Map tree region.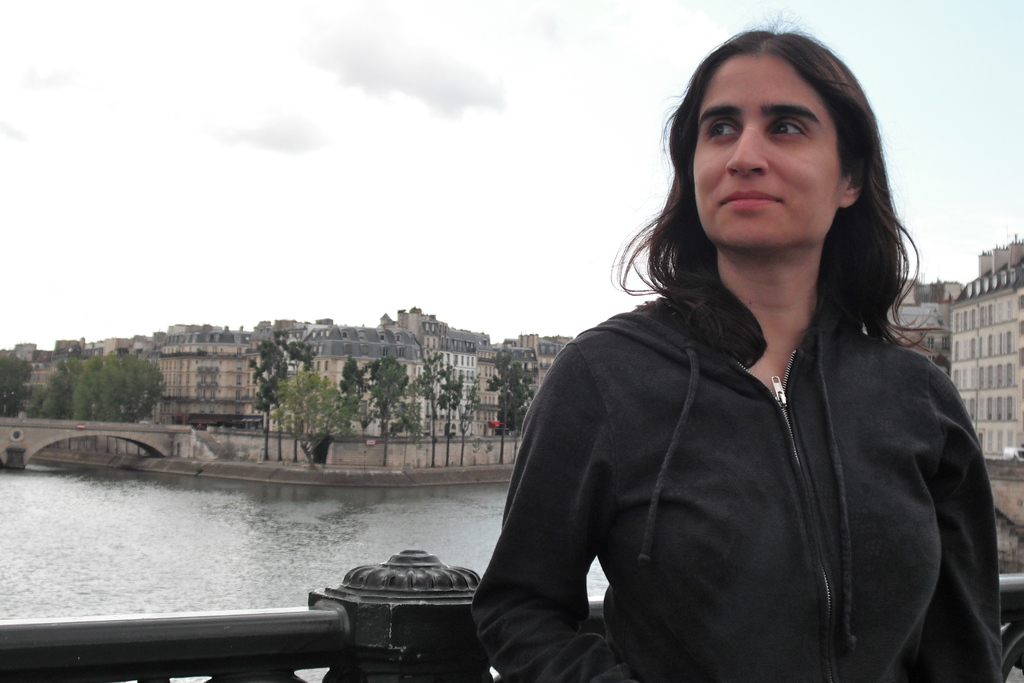
Mapped to left=36, top=353, right=98, bottom=423.
